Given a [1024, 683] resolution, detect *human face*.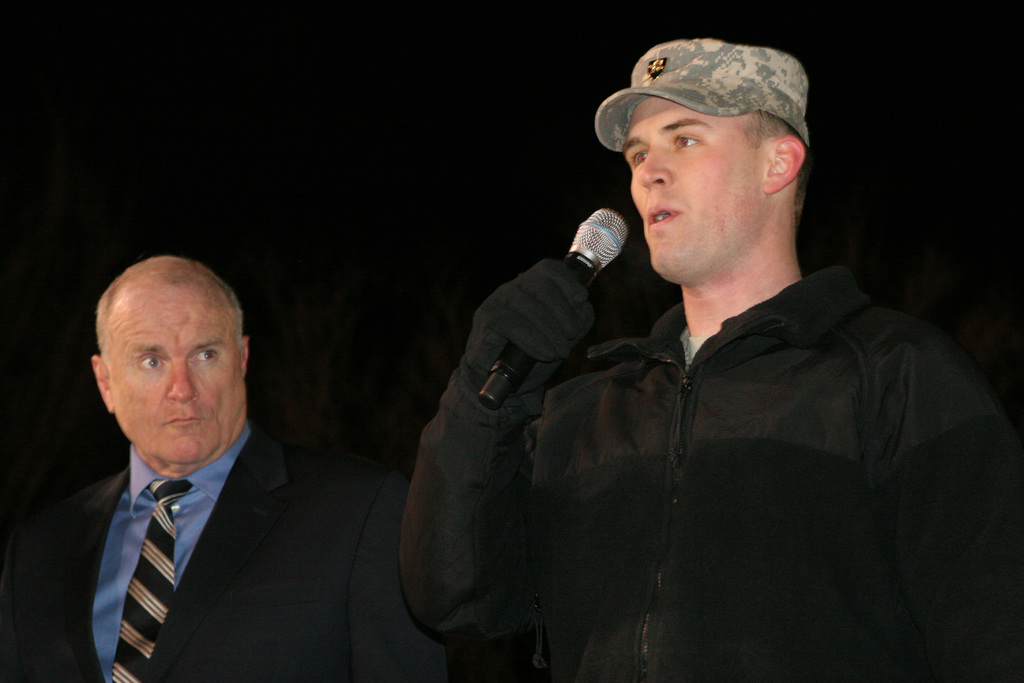
105 295 246 463.
